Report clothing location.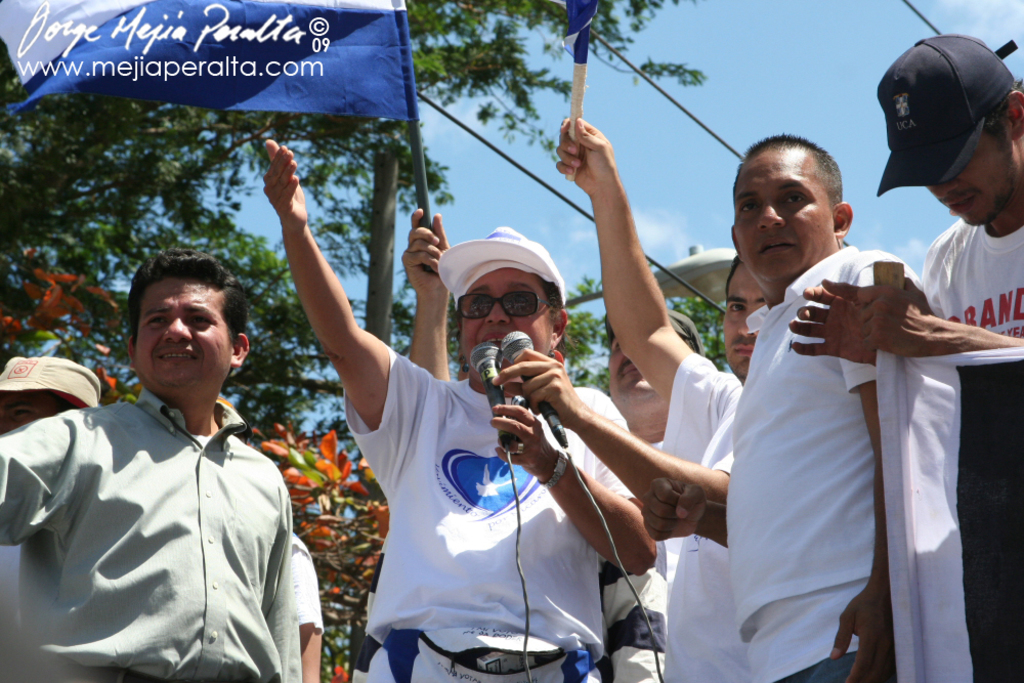
Report: x1=903, y1=182, x2=1023, y2=355.
